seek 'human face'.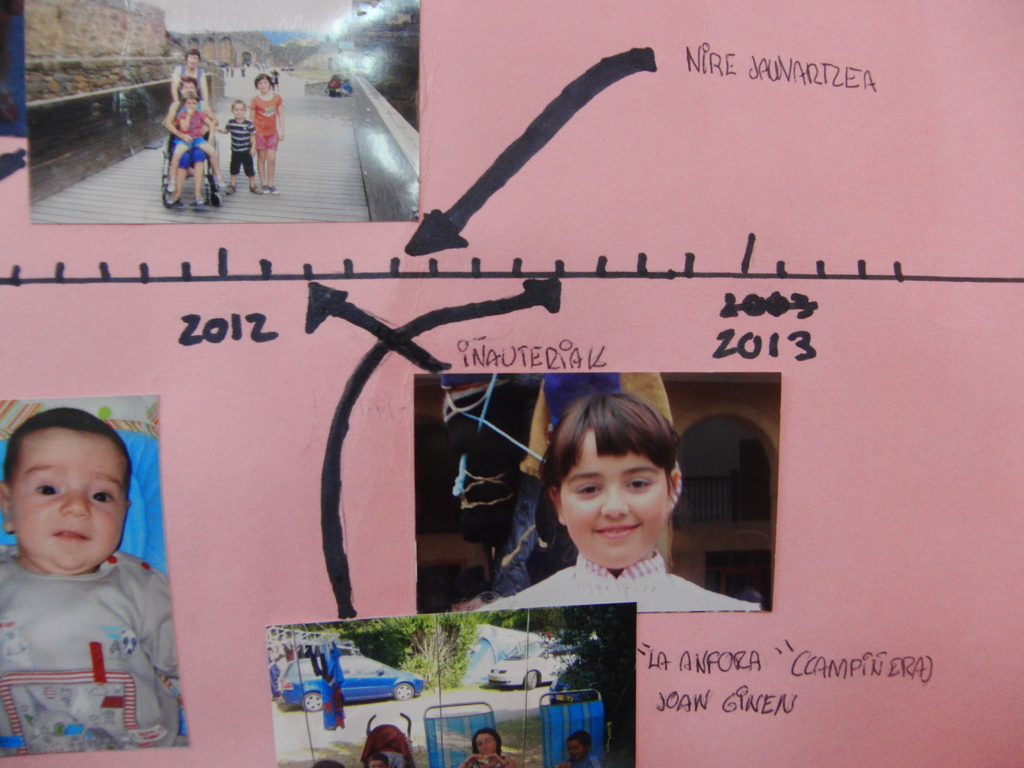
region(184, 96, 197, 113).
